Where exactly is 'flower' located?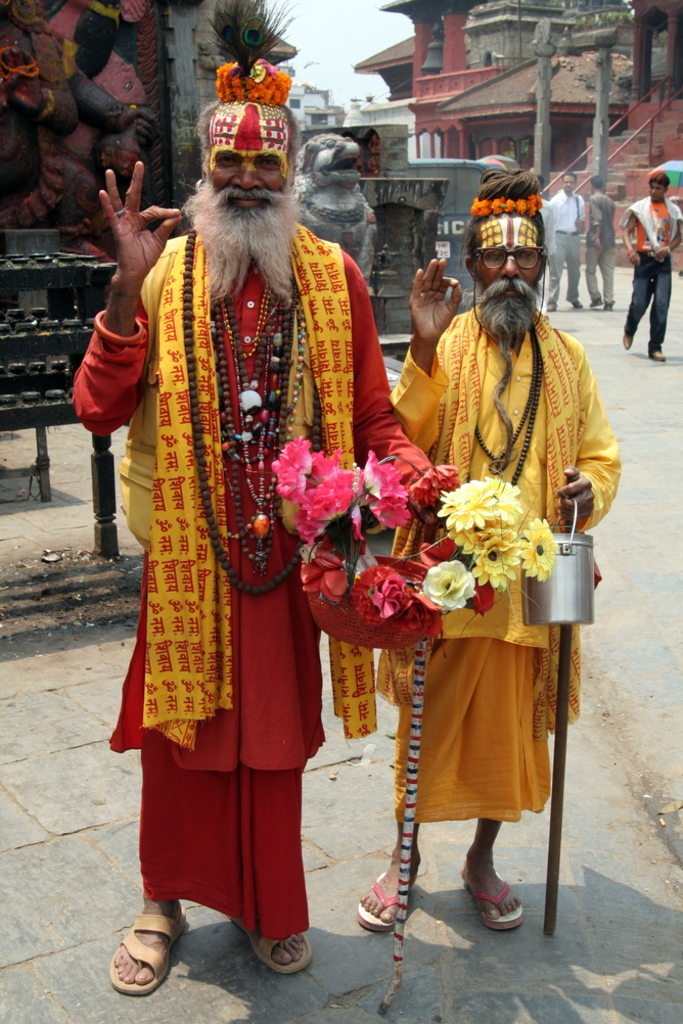
Its bounding box is left=352, top=566, right=422, bottom=618.
